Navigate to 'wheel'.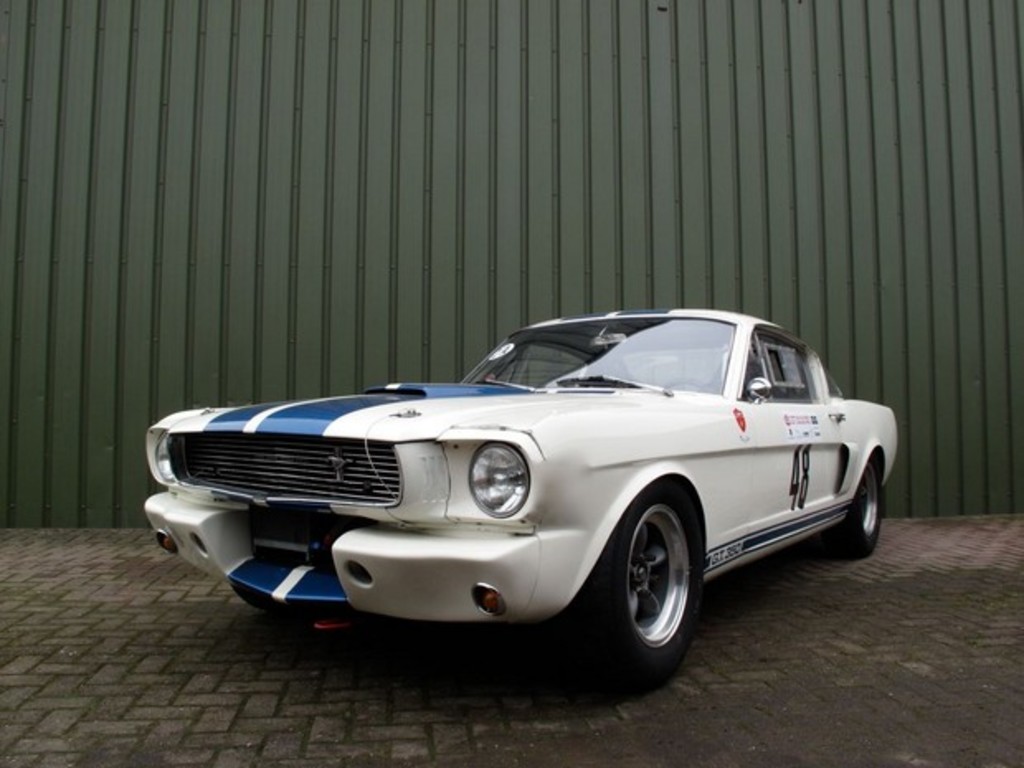
Navigation target: bbox=[593, 499, 705, 680].
